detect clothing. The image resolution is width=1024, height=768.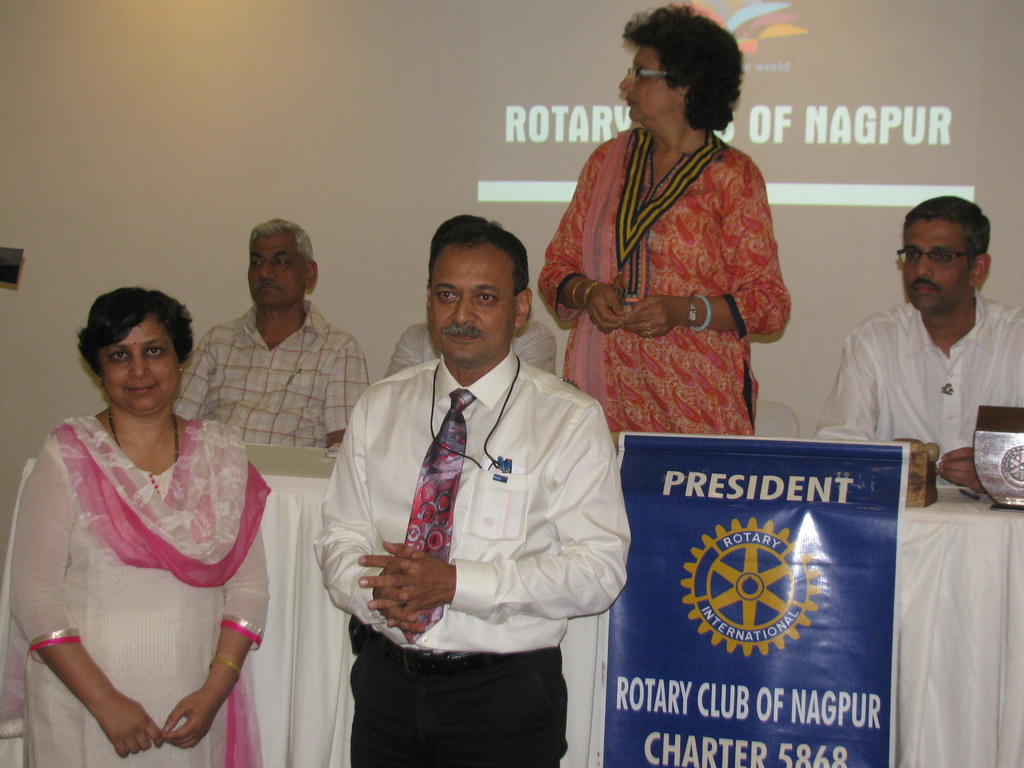
box=[382, 315, 556, 382].
